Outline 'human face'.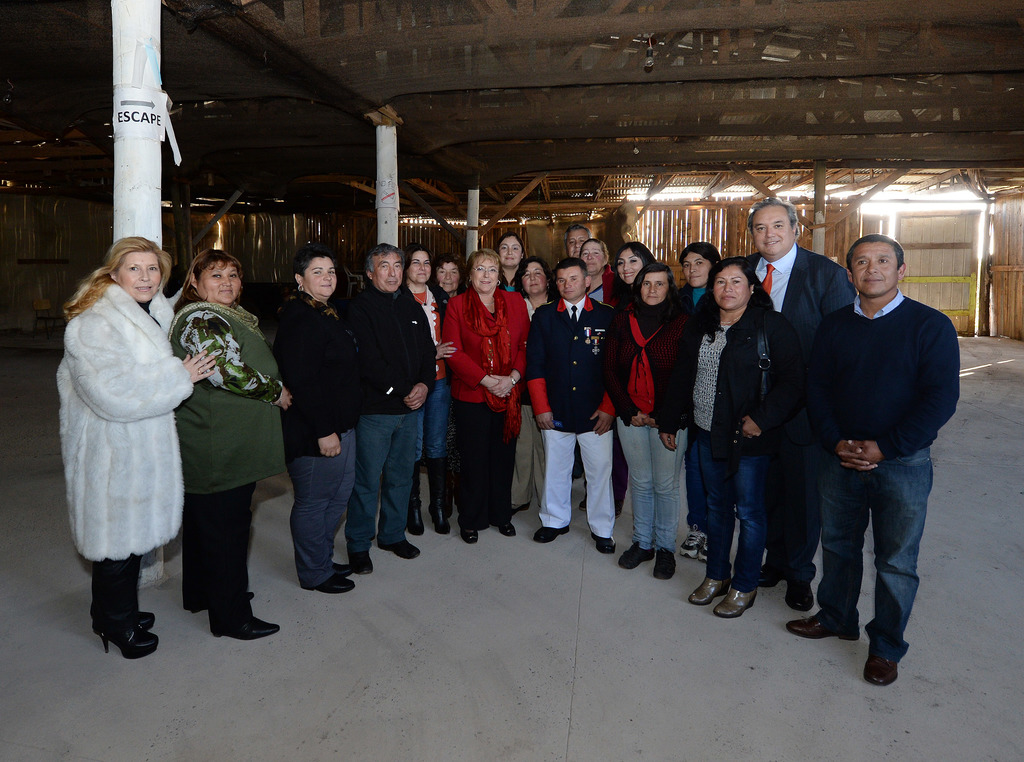
Outline: bbox=(524, 261, 548, 295).
